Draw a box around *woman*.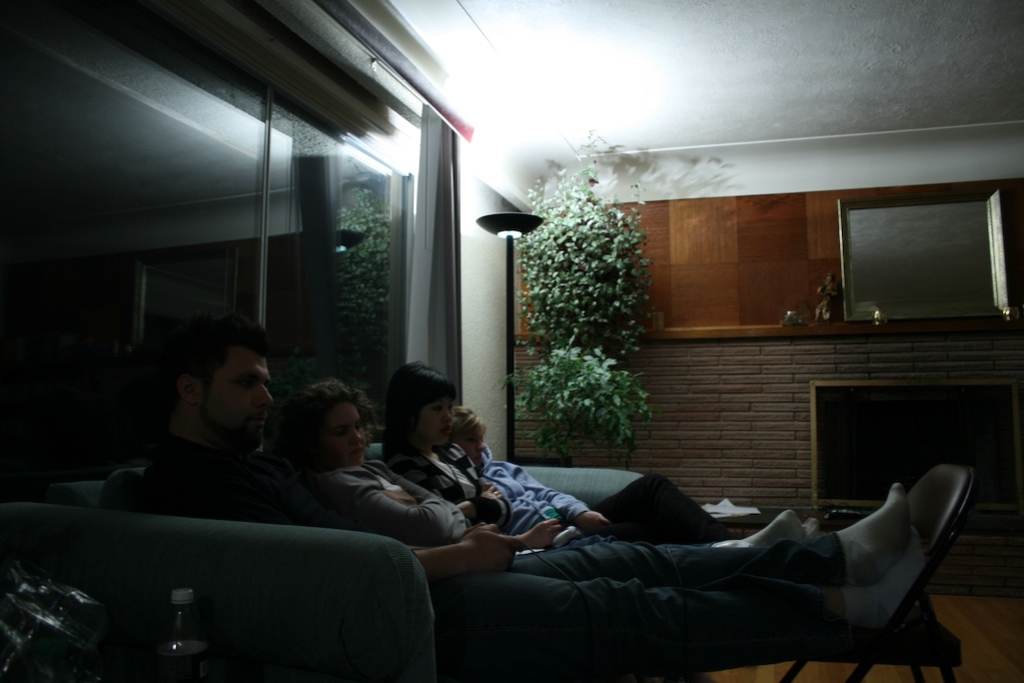
region(379, 360, 561, 531).
